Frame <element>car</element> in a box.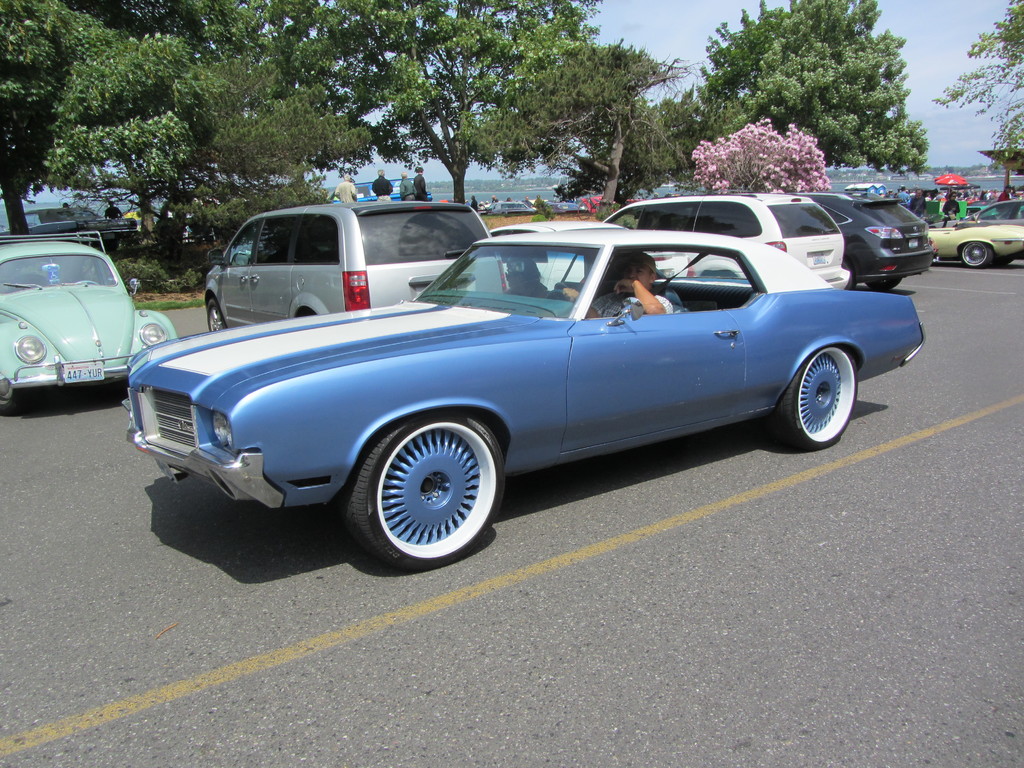
{"left": 203, "top": 196, "right": 518, "bottom": 320}.
